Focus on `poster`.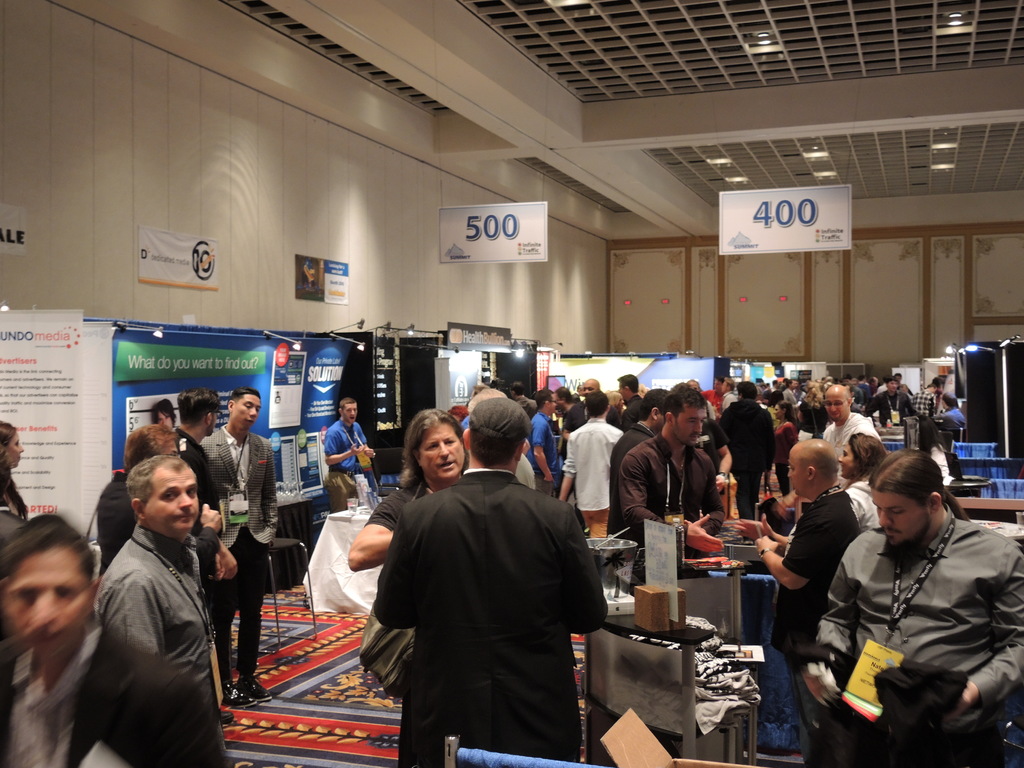
Focused at crop(0, 315, 831, 554).
